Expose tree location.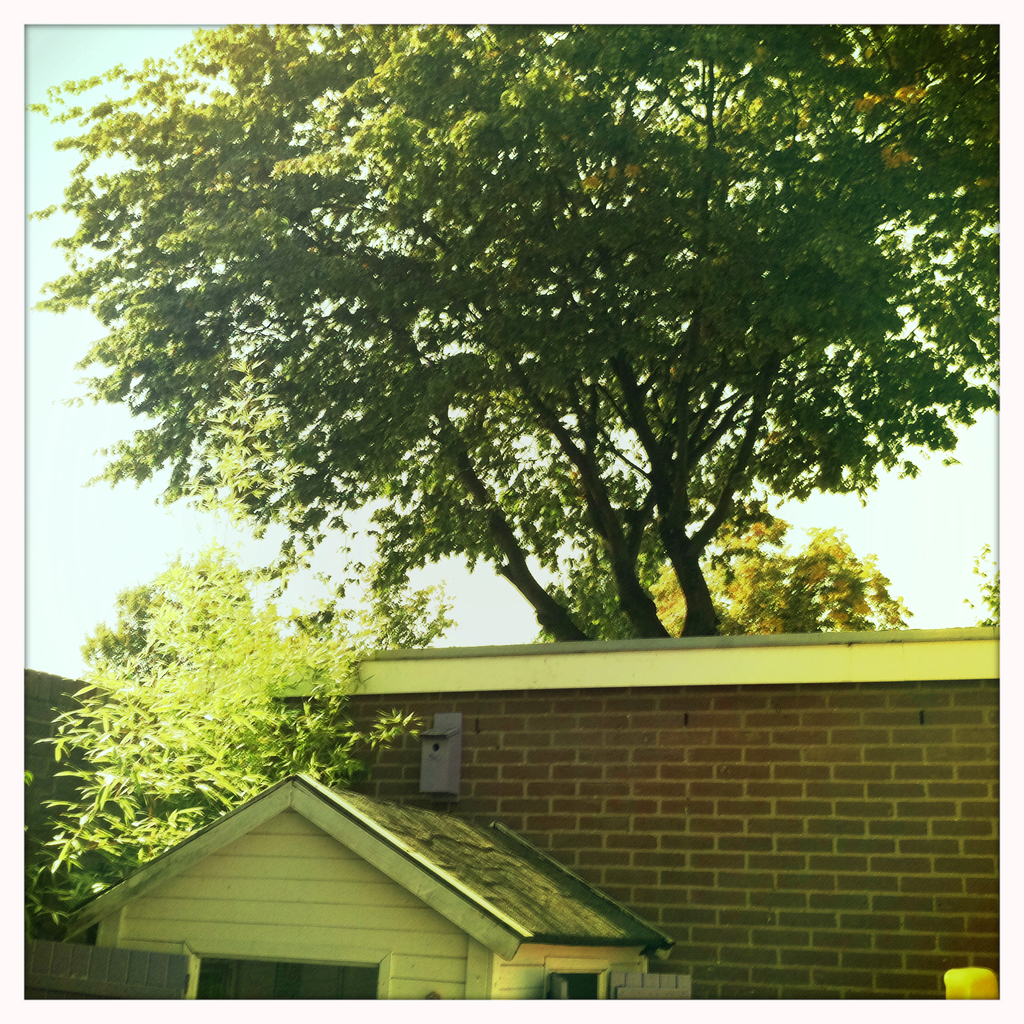
Exposed at [0, 17, 1023, 826].
